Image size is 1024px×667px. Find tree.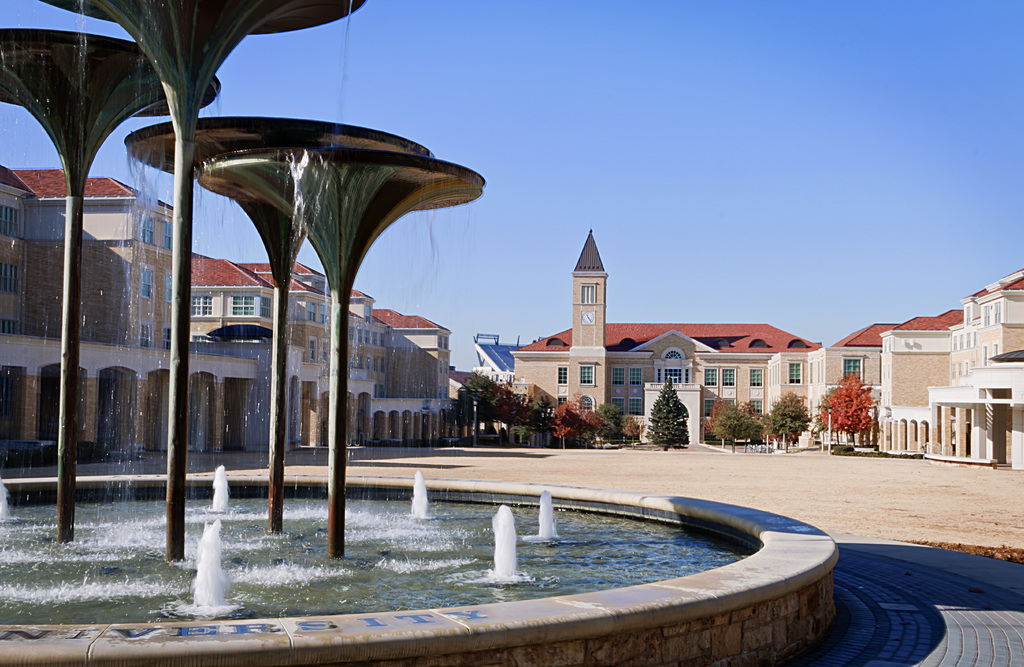
810, 365, 882, 444.
